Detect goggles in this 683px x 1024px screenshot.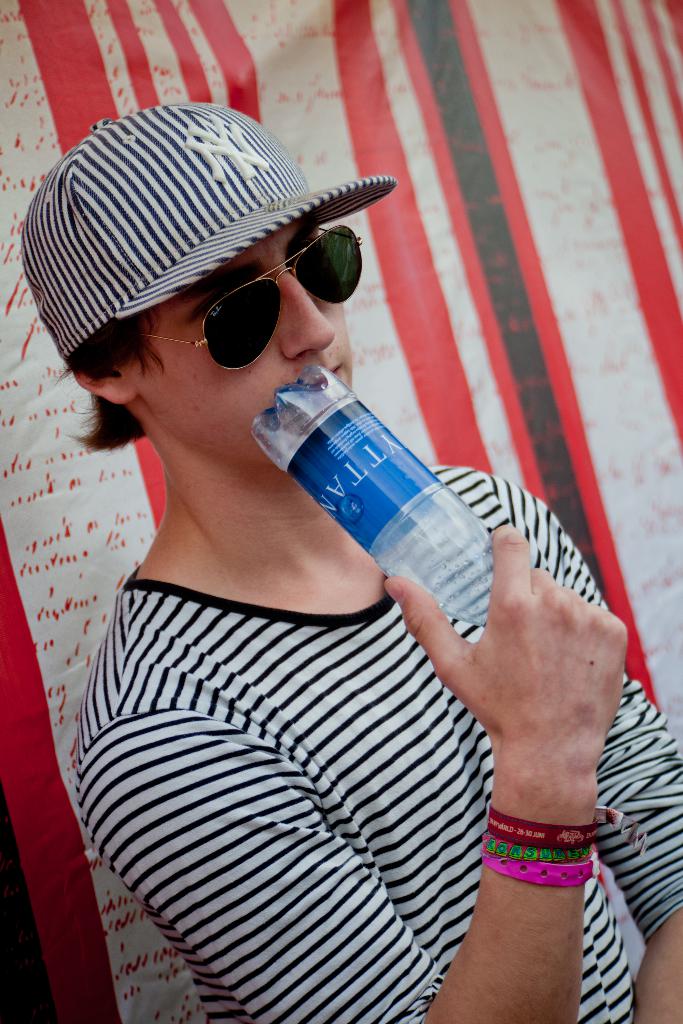
Detection: x1=85 y1=218 x2=375 y2=362.
